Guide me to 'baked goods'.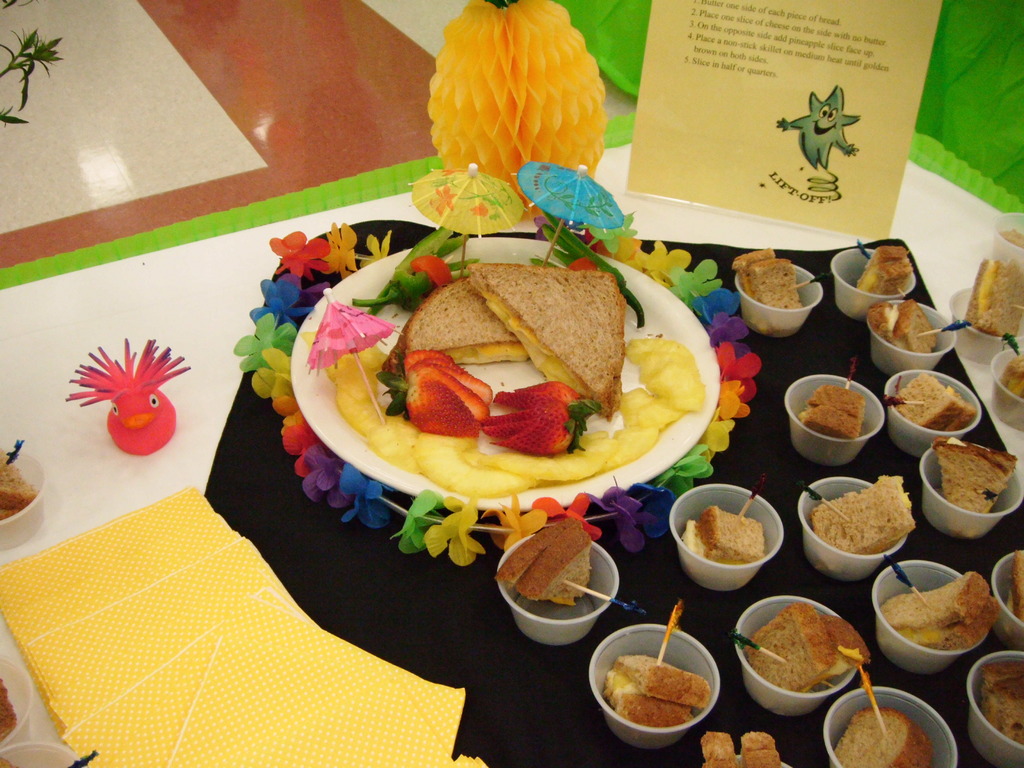
Guidance: [838,706,931,767].
